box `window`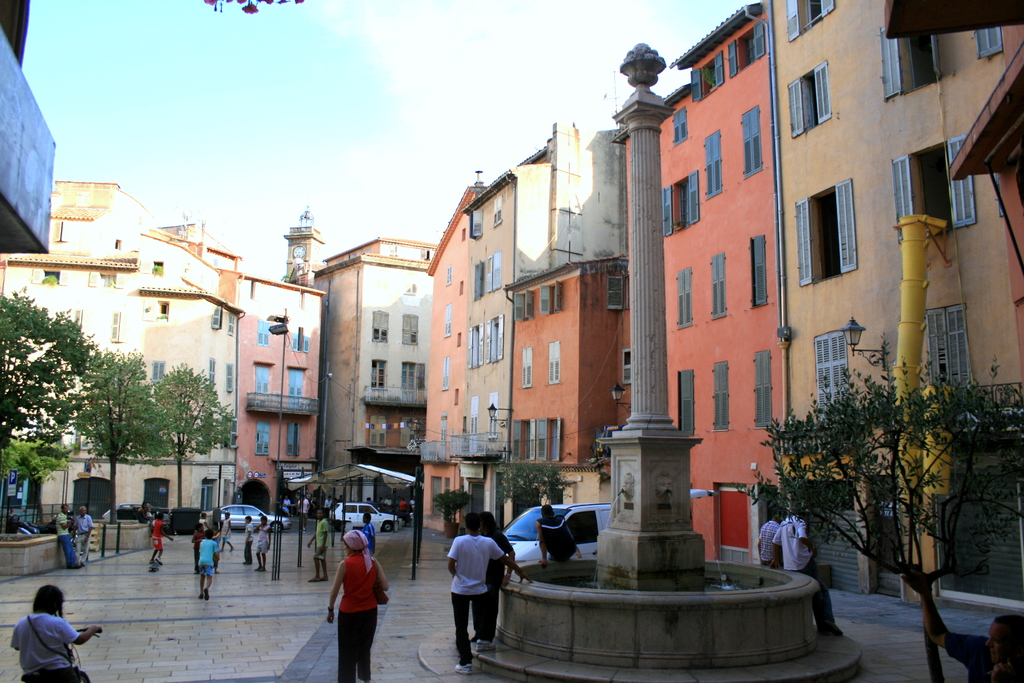
bbox(227, 309, 236, 338)
